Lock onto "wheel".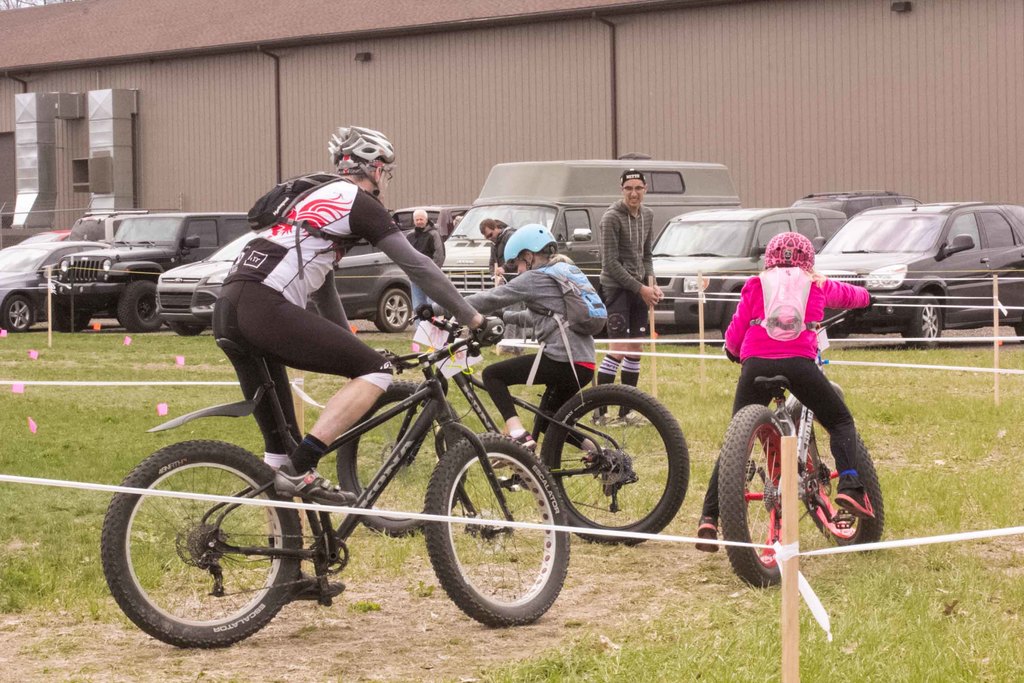
Locked: 100 439 302 649.
